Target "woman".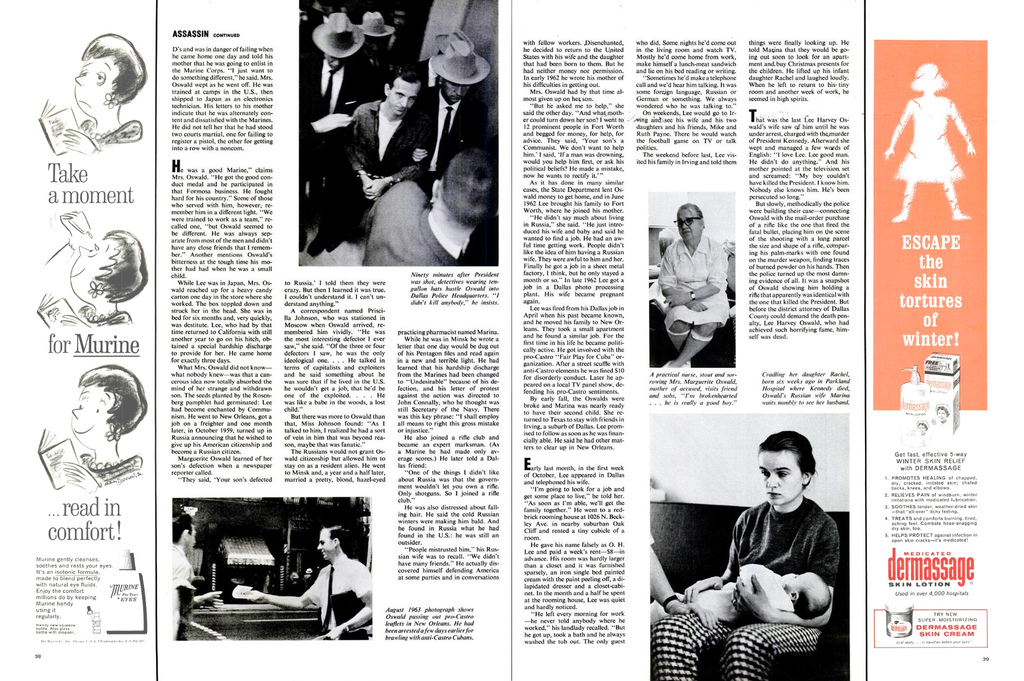
Target region: [650,201,735,366].
